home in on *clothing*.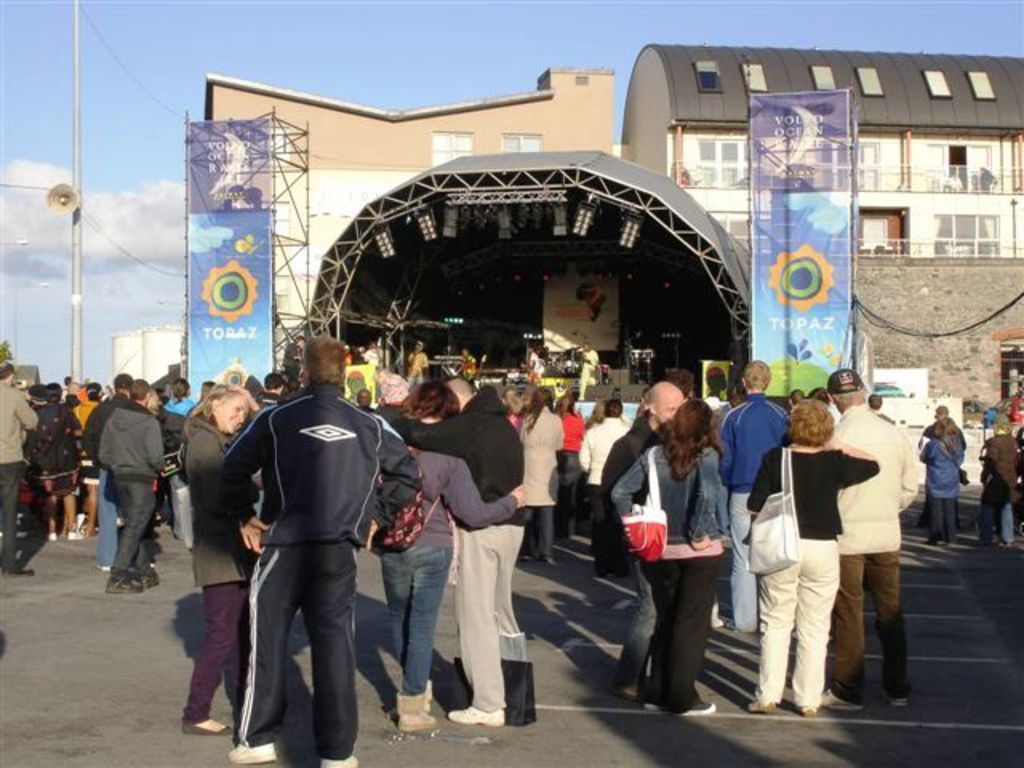
Homed in at (80,389,126,568).
